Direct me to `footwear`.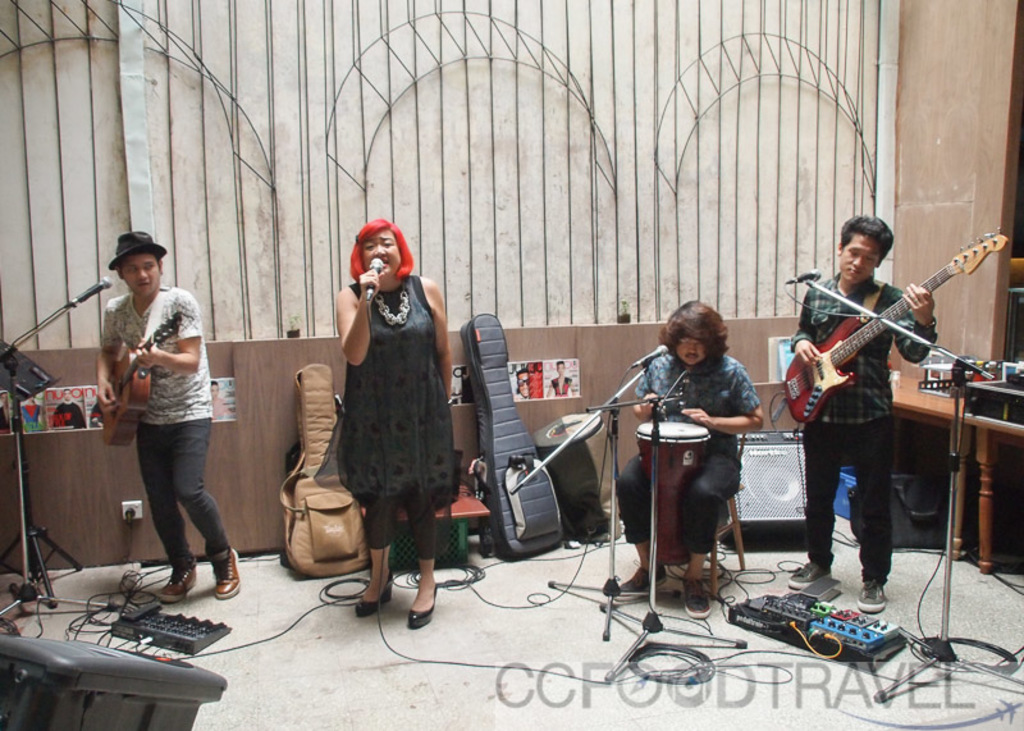
Direction: left=786, top=558, right=831, bottom=593.
